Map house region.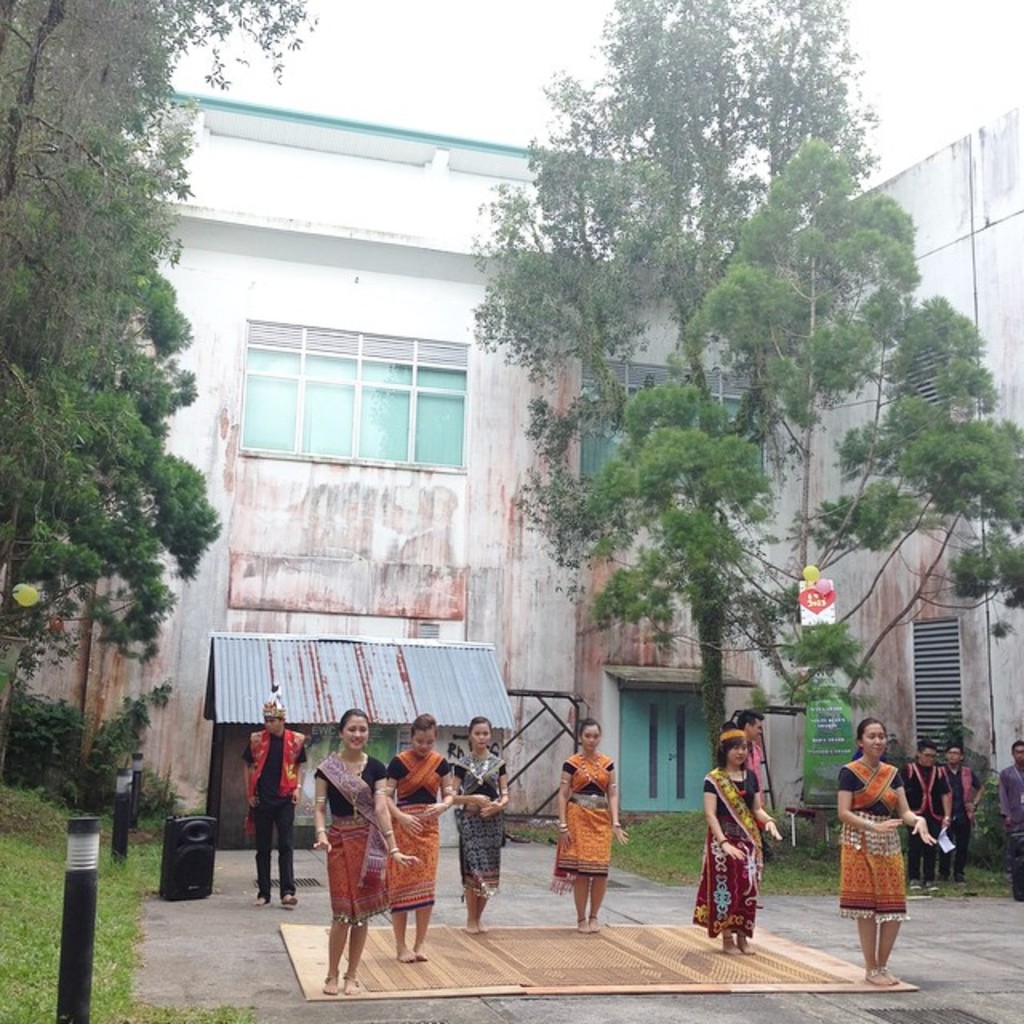
Mapped to <bbox>80, 91, 982, 944</bbox>.
